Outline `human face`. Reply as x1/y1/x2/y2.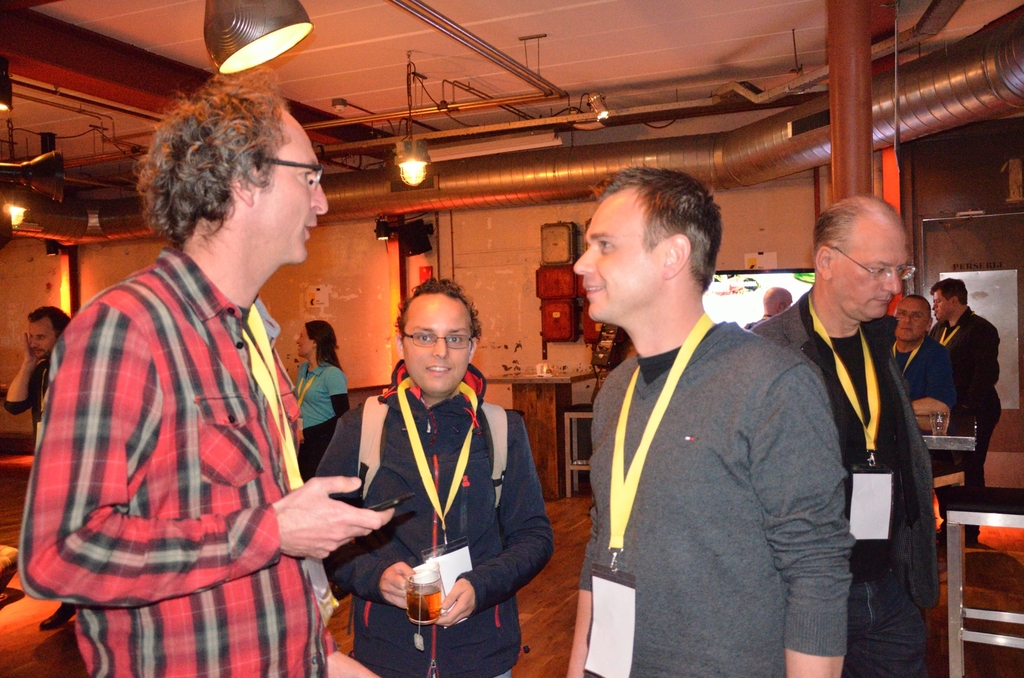
568/183/667/318.
